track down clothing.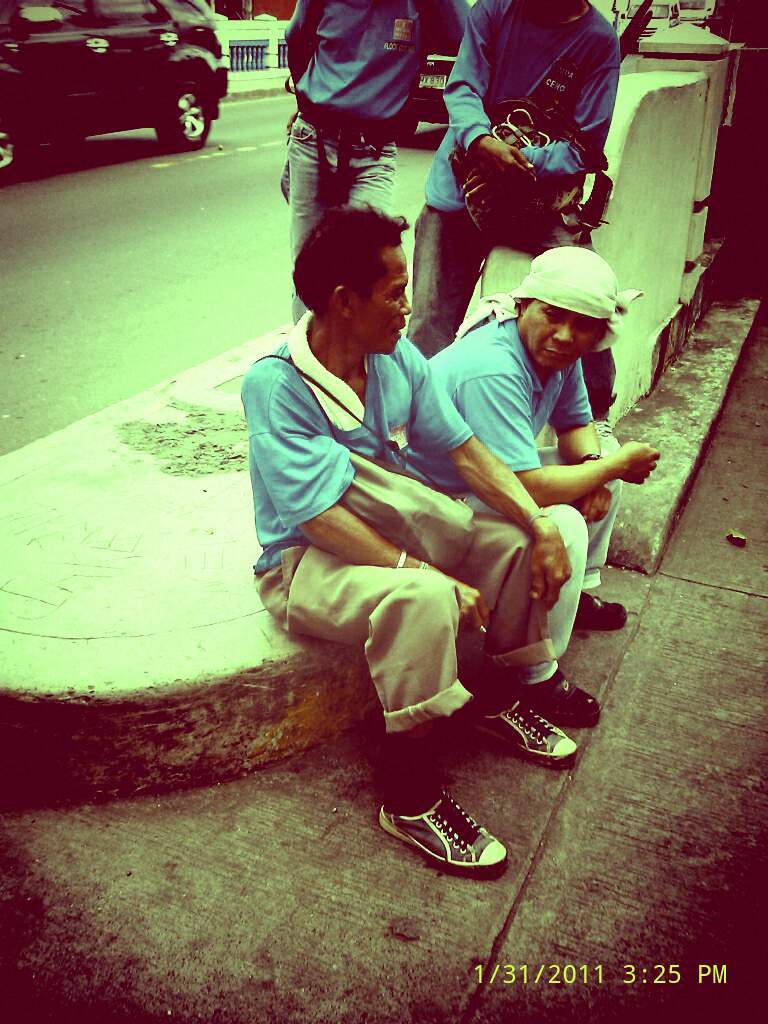
Tracked to (x1=286, y1=0, x2=436, y2=120).
